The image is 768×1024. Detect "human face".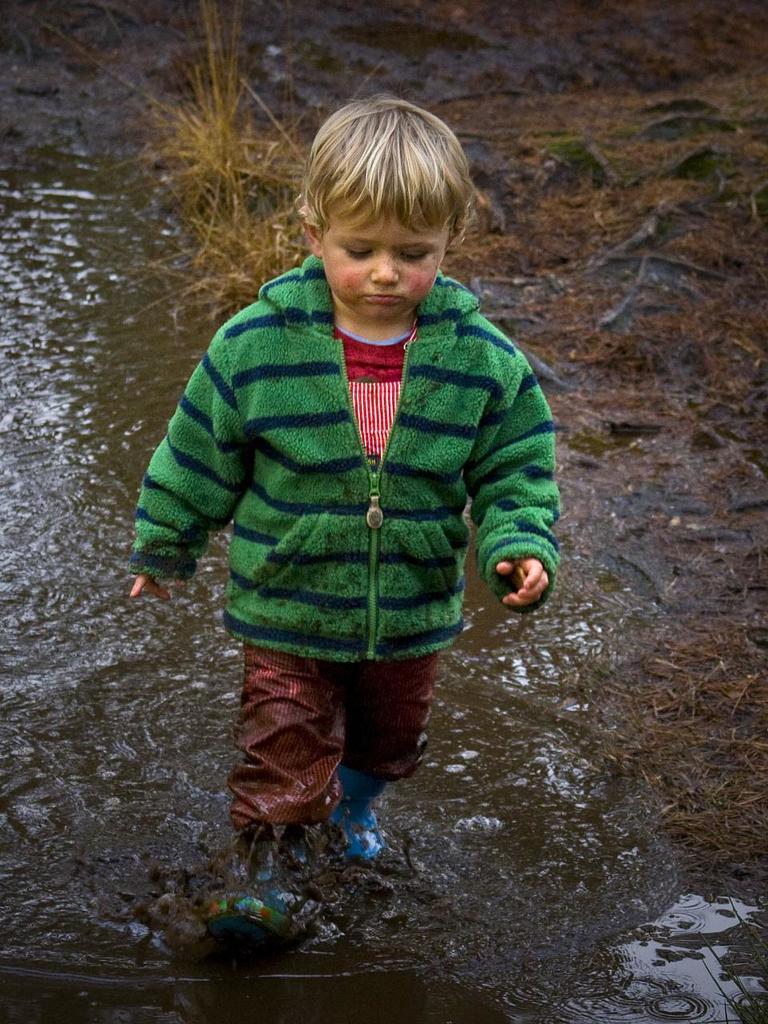
Detection: bbox=[317, 197, 446, 324].
